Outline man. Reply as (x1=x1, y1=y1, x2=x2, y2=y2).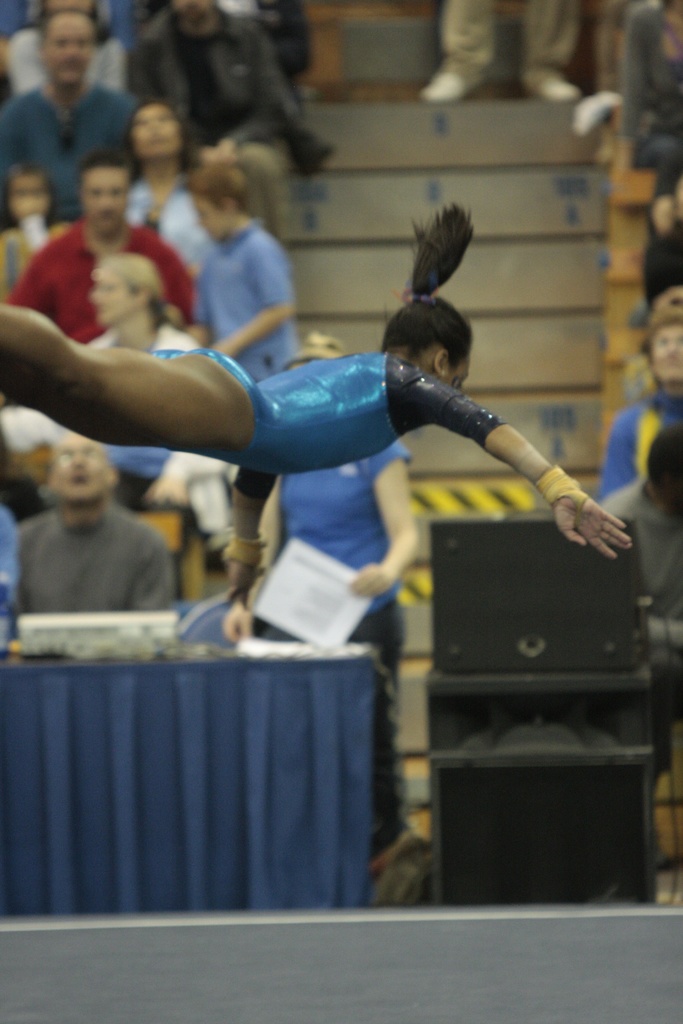
(x1=13, y1=427, x2=172, y2=618).
